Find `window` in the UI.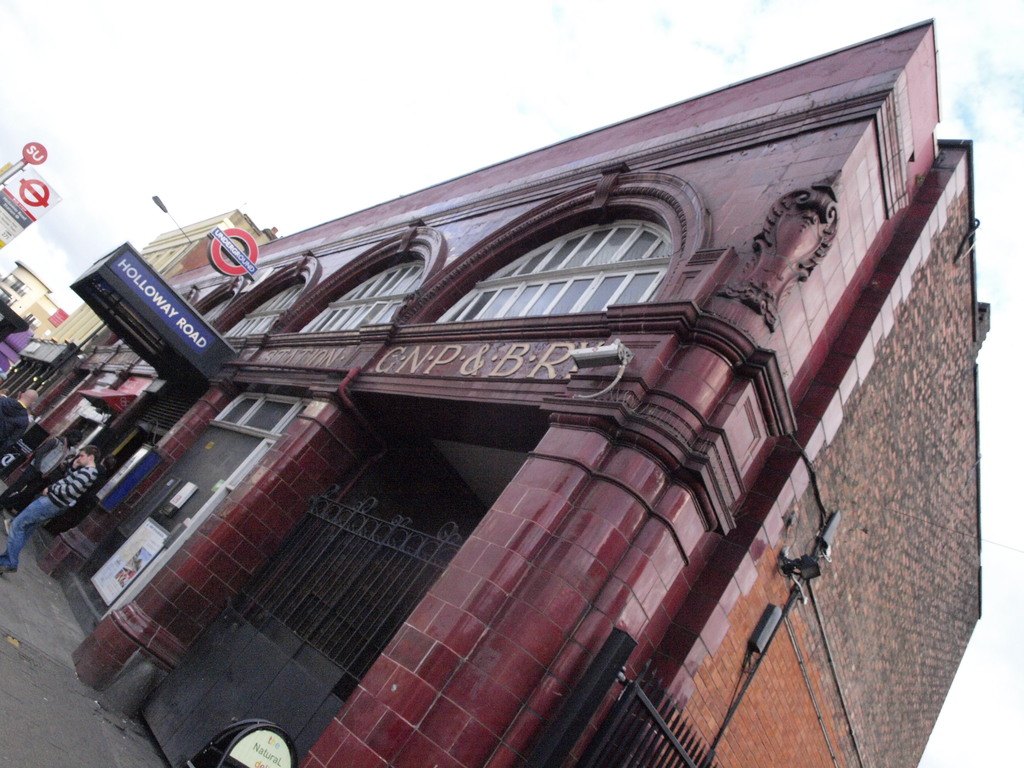
UI element at <box>221,267,303,332</box>.
